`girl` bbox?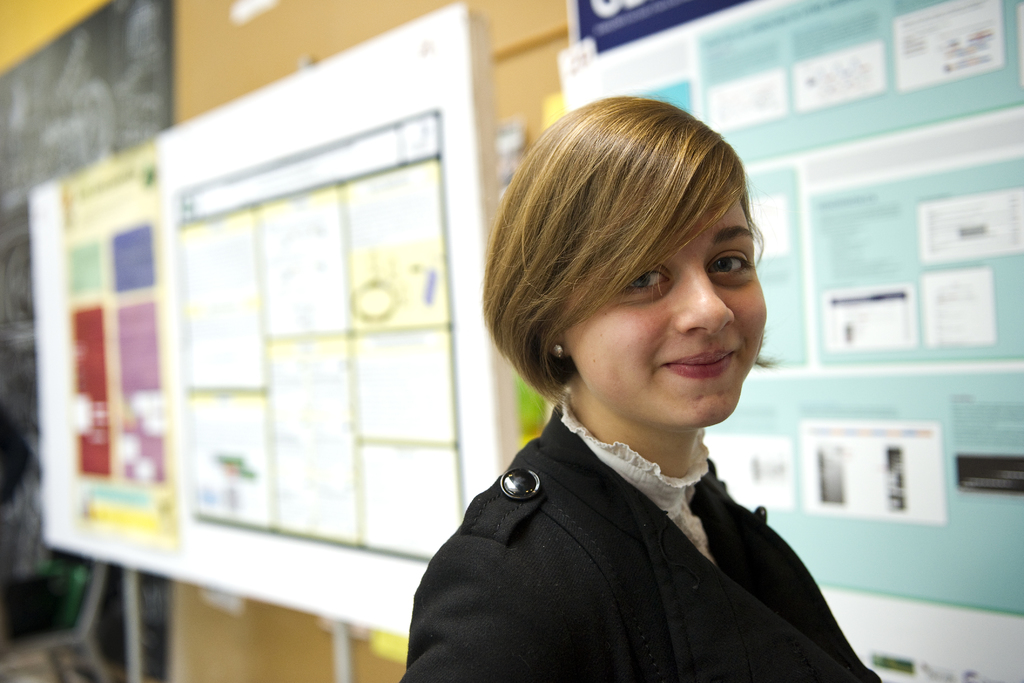
region(397, 92, 883, 682)
